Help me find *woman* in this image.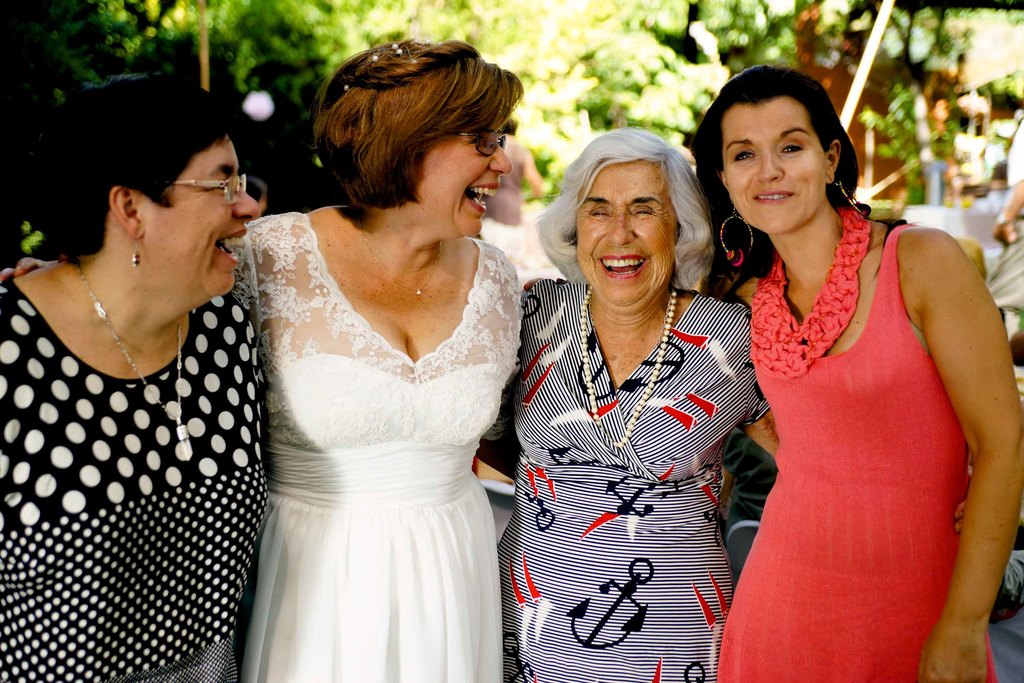
Found it: l=708, t=72, r=1023, b=682.
